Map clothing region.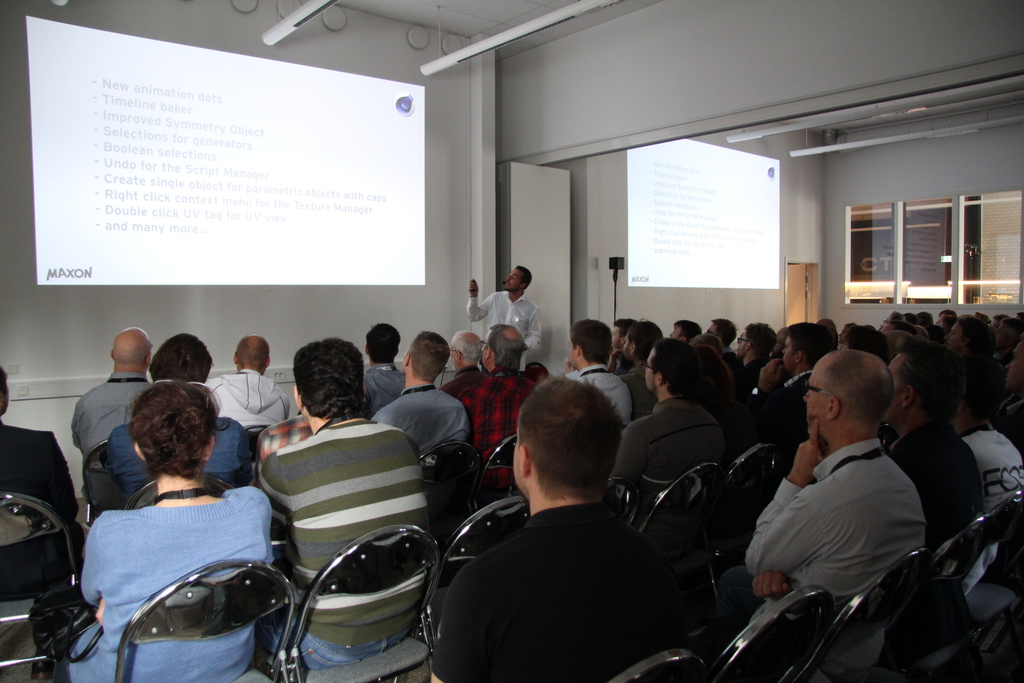
Mapped to [0,415,78,599].
